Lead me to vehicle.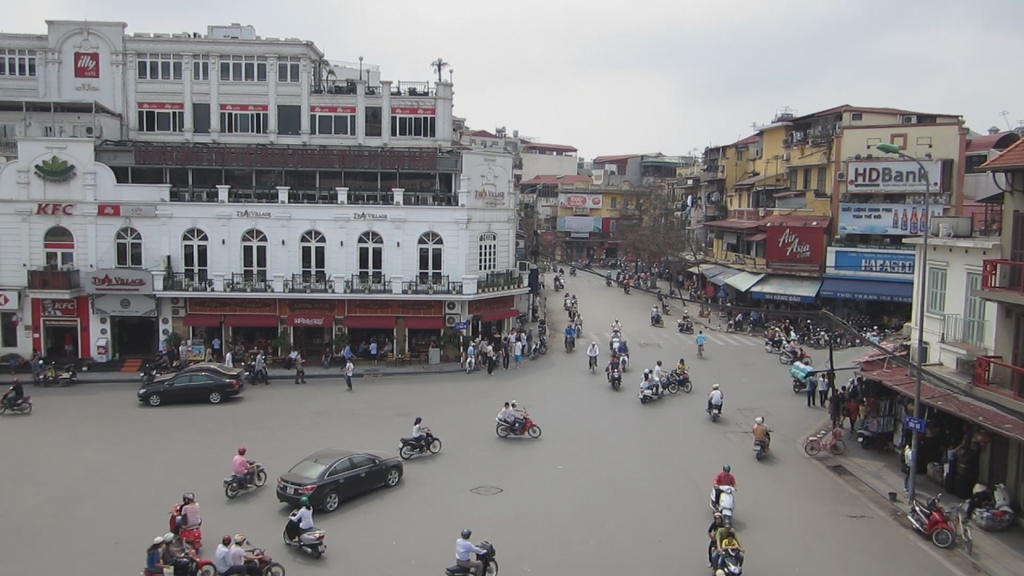
Lead to Rect(698, 343, 704, 354).
